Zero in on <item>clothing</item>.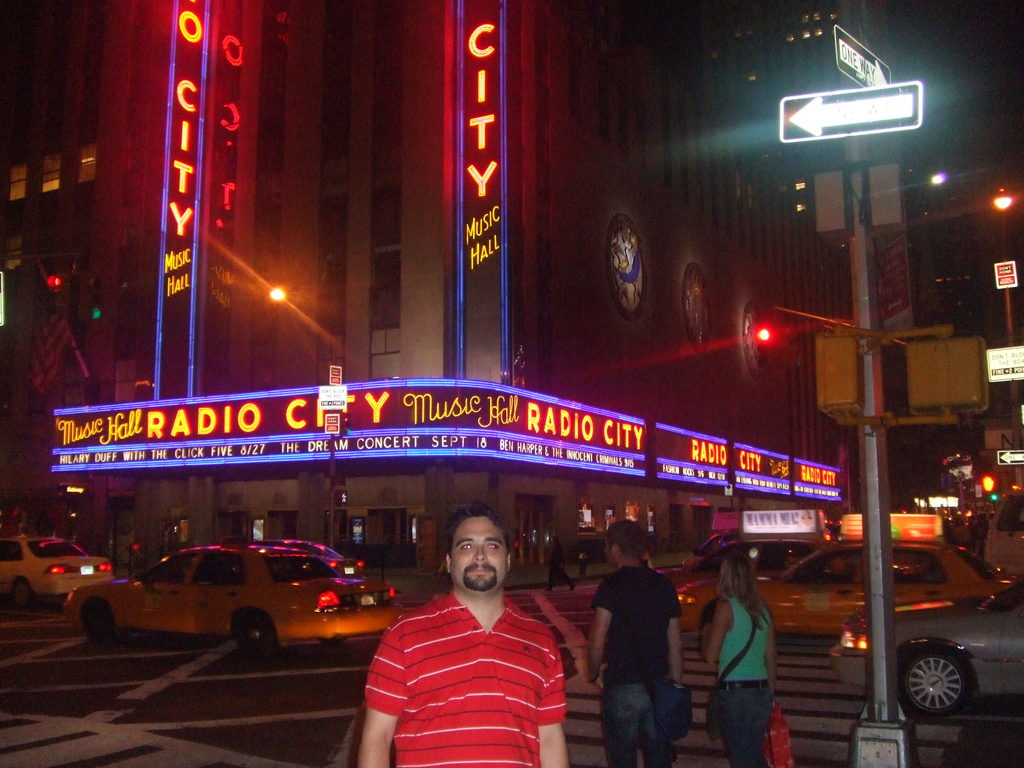
Zeroed in: [351, 572, 580, 767].
